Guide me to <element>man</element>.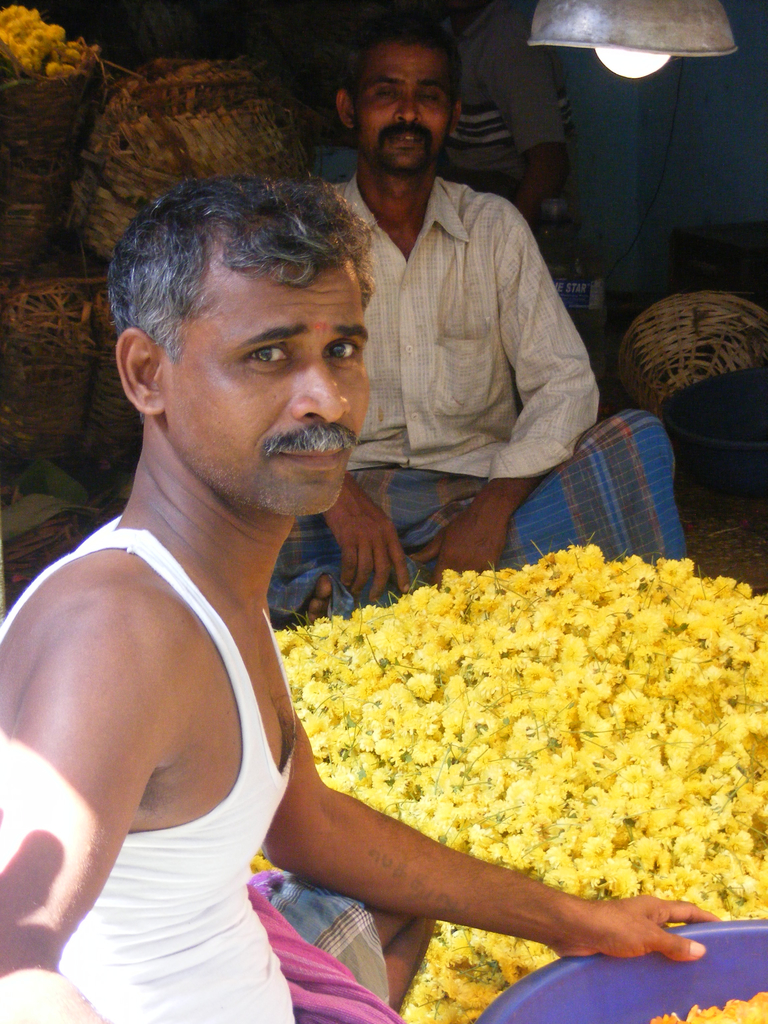
Guidance: [0,180,742,1023].
